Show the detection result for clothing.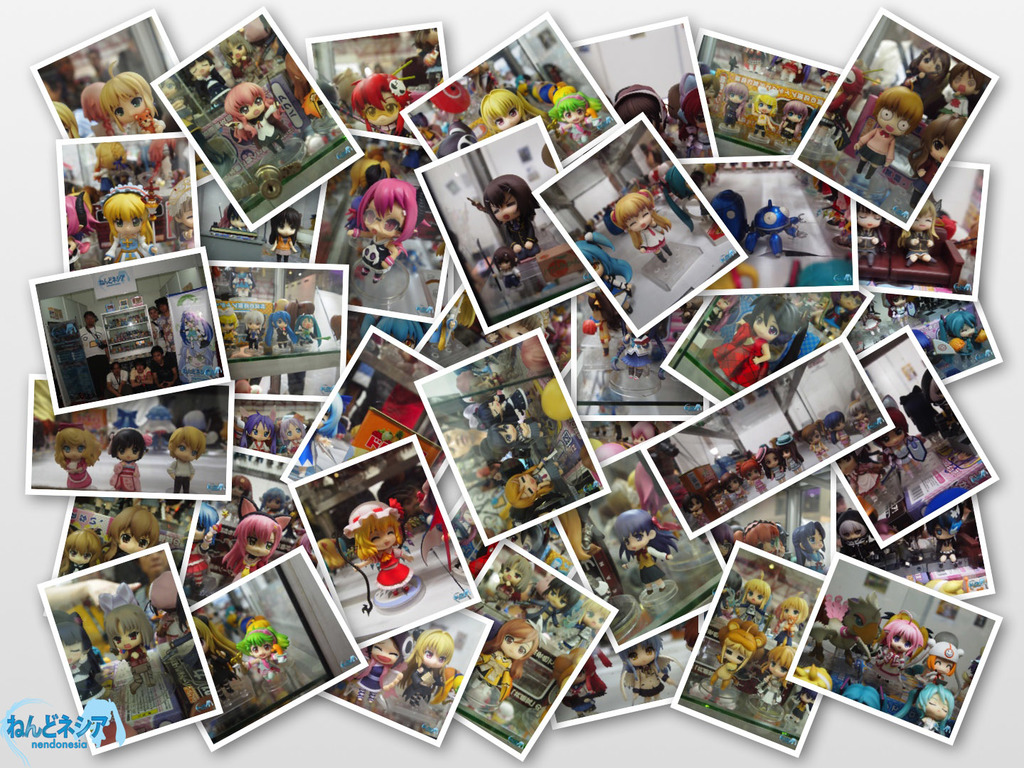
[x1=158, y1=358, x2=175, y2=380].
